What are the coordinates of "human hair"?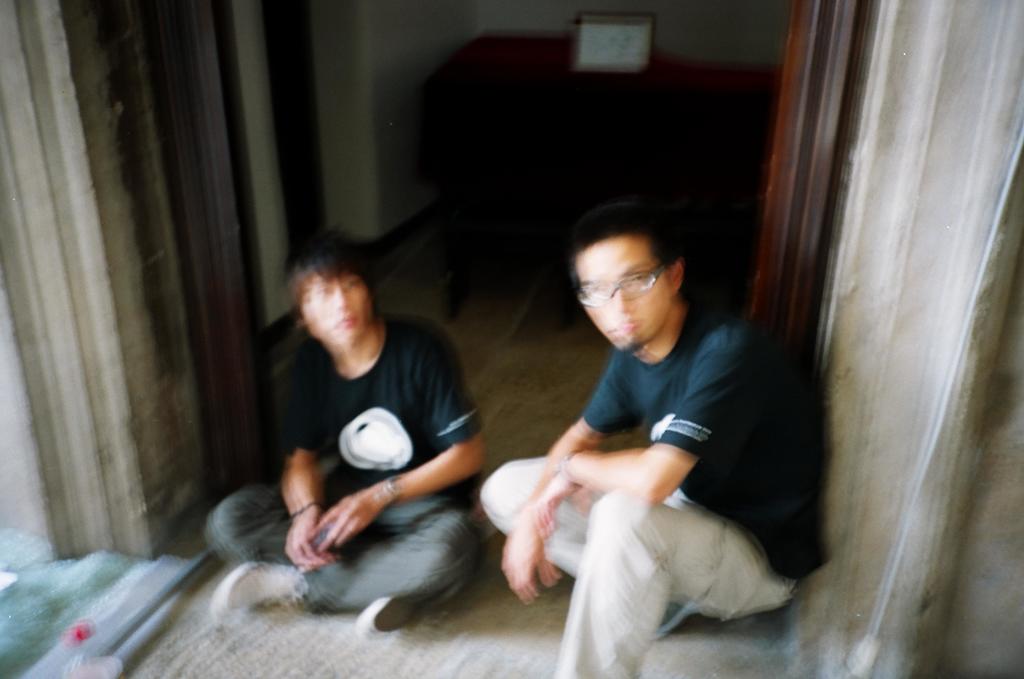
detection(567, 201, 683, 298).
